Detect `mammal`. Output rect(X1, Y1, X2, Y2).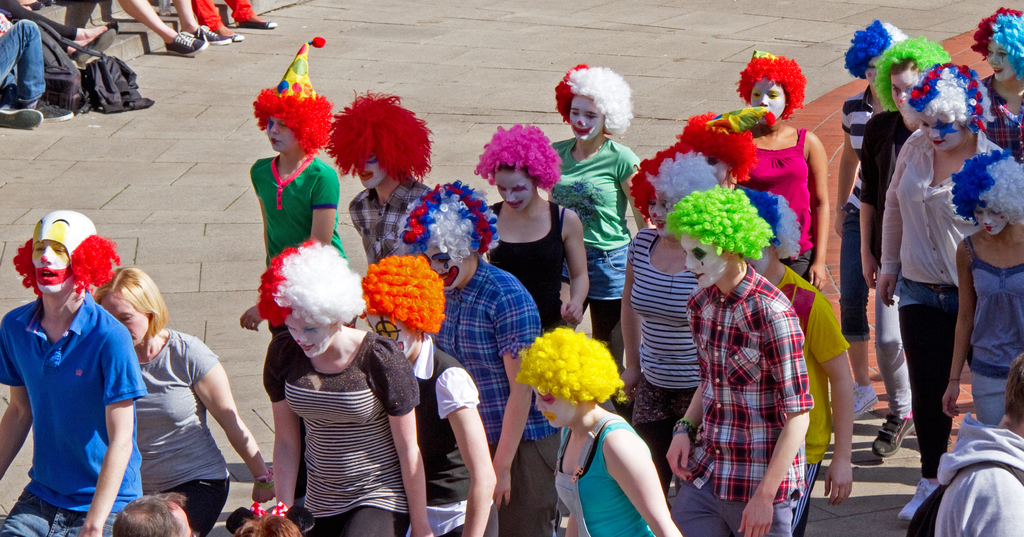
rect(862, 35, 950, 454).
